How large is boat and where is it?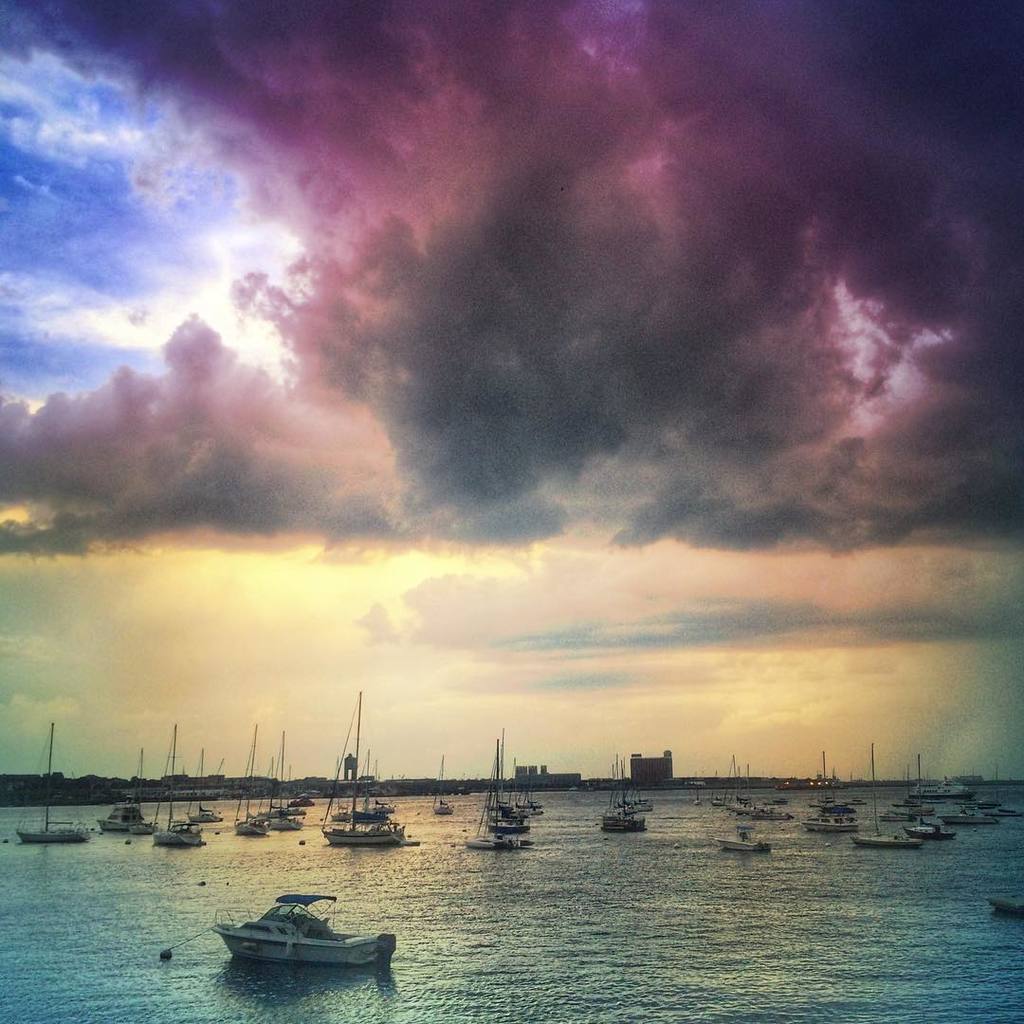
Bounding box: [x1=436, y1=747, x2=450, y2=820].
